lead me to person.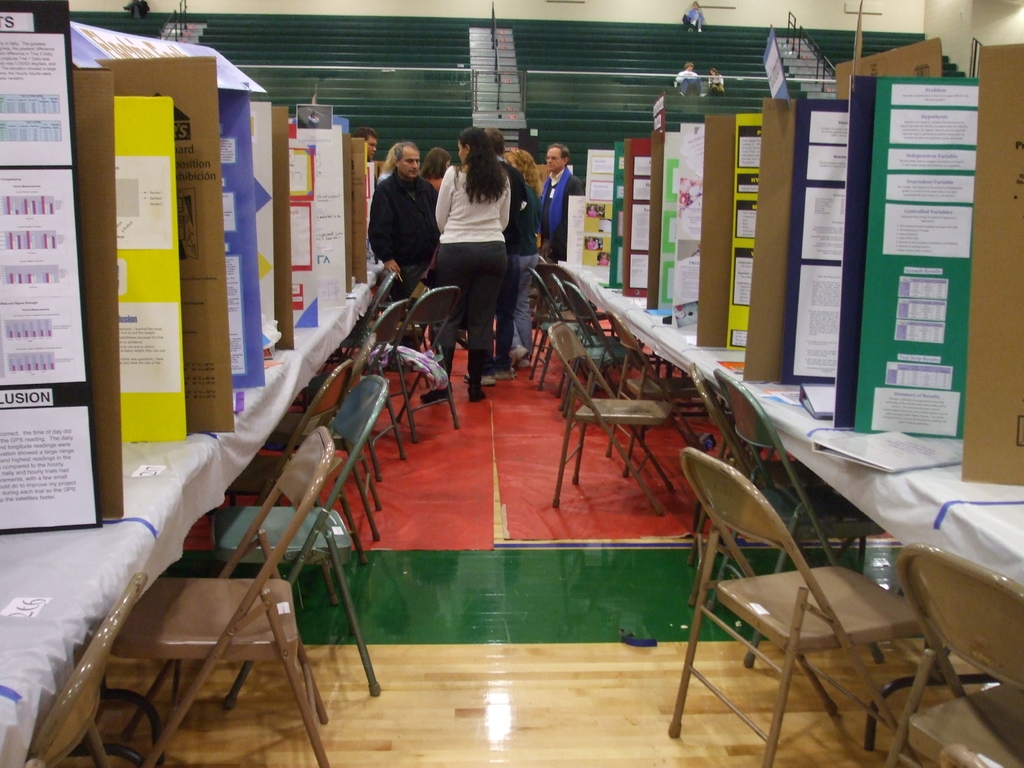
Lead to 353, 124, 376, 187.
